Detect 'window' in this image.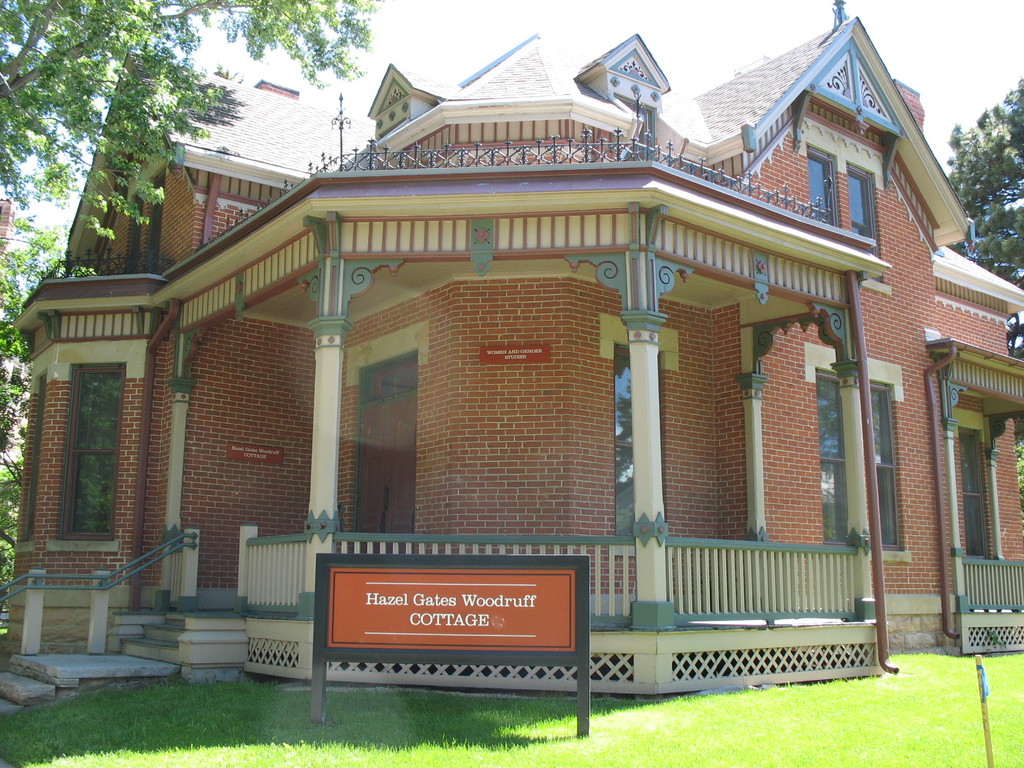
Detection: 845/172/874/234.
